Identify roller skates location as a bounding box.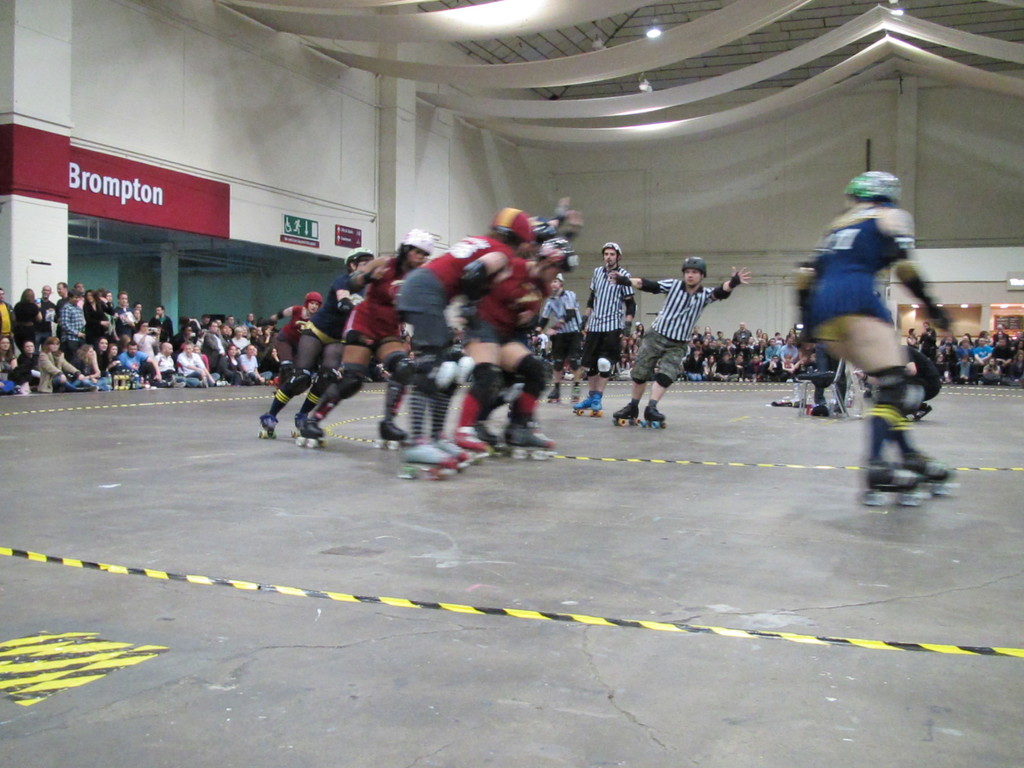
[left=290, top=410, right=307, bottom=435].
